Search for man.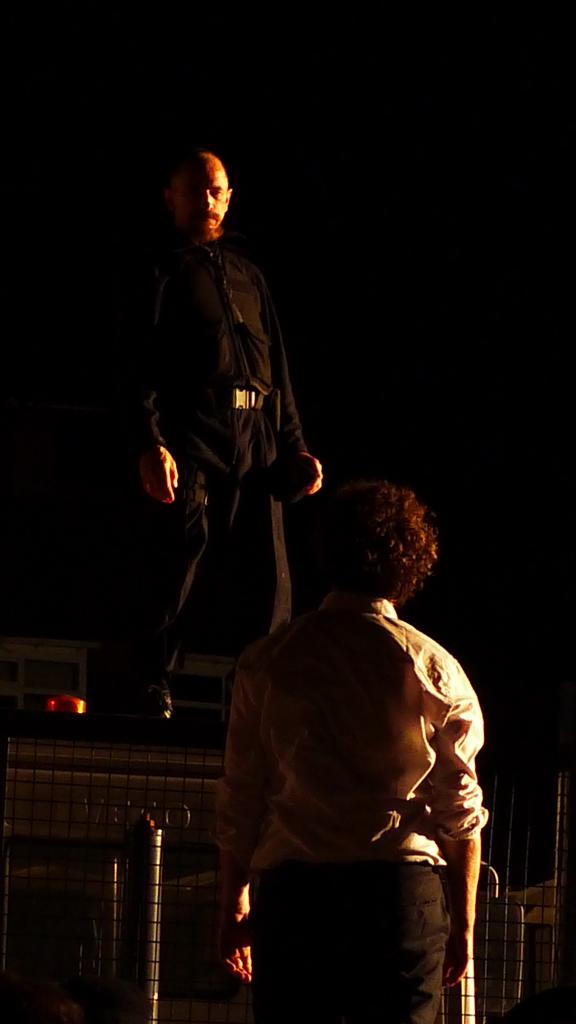
Found at select_region(208, 526, 514, 1023).
